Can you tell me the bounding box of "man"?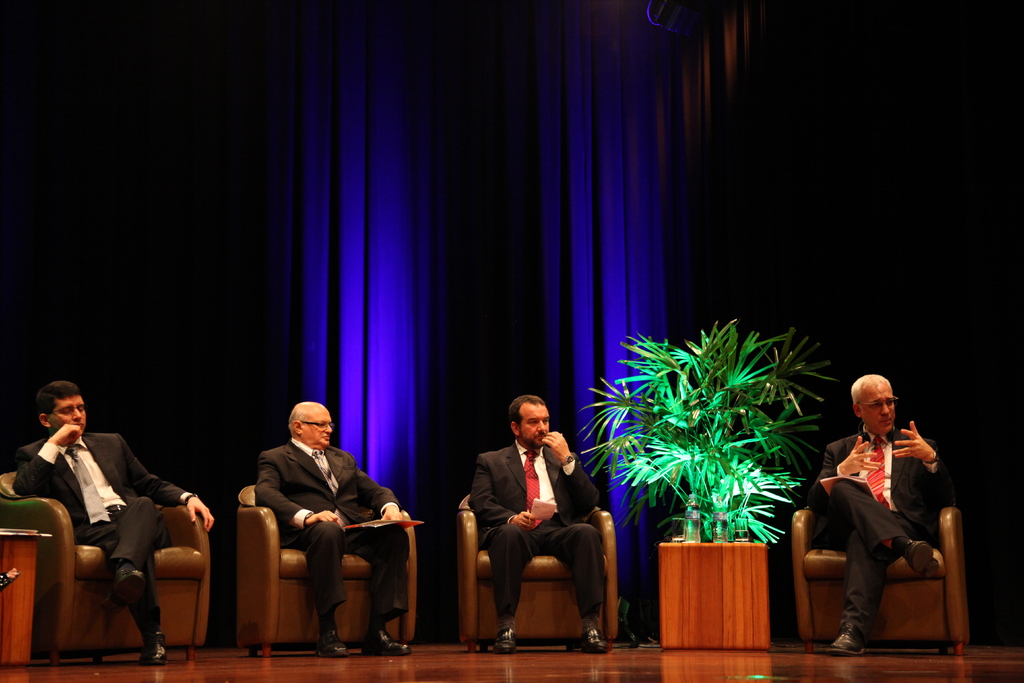
Rect(497, 406, 619, 650).
